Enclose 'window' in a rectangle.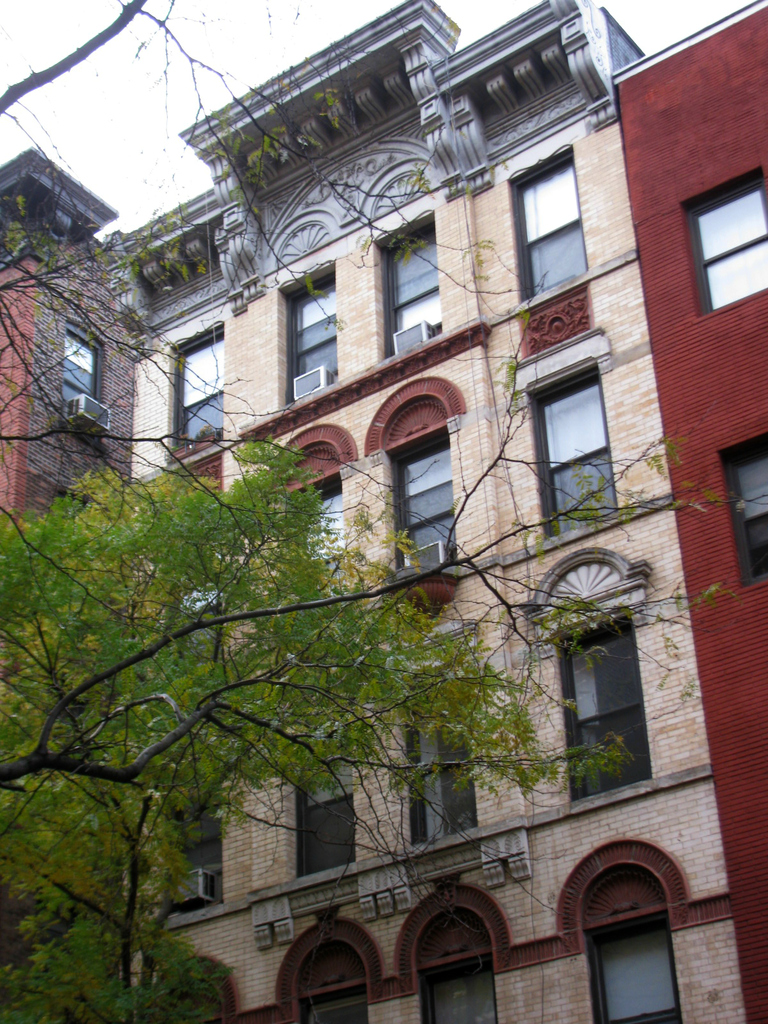
(x1=717, y1=436, x2=767, y2=588).
